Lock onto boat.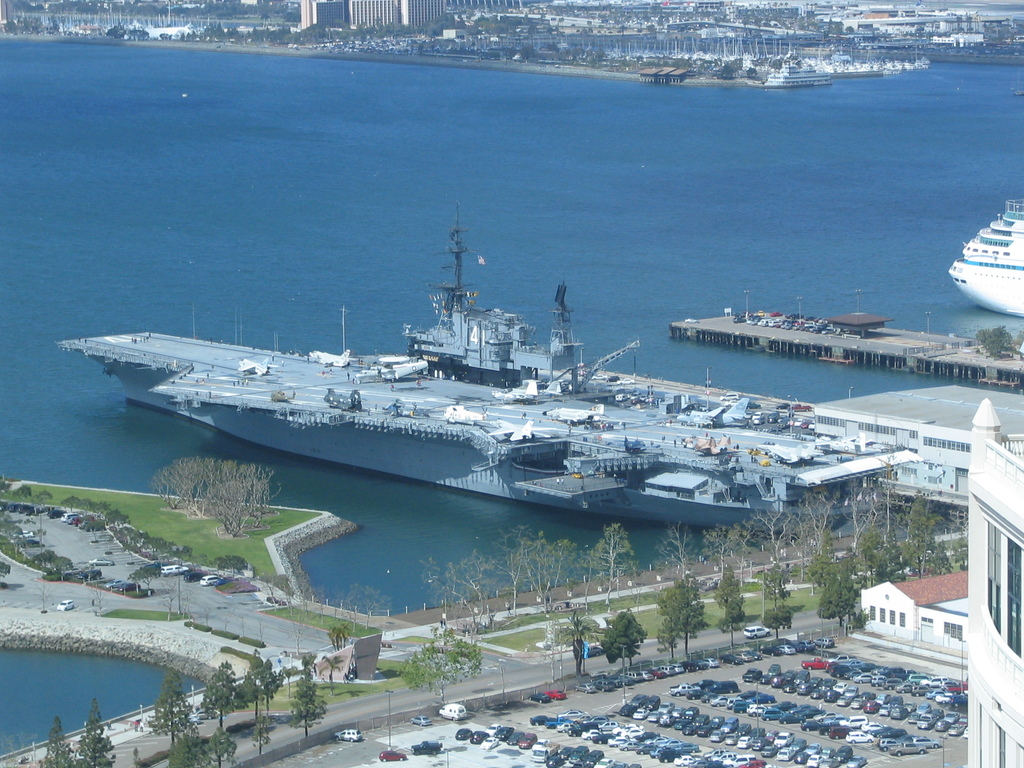
Locked: left=945, top=193, right=1023, bottom=299.
